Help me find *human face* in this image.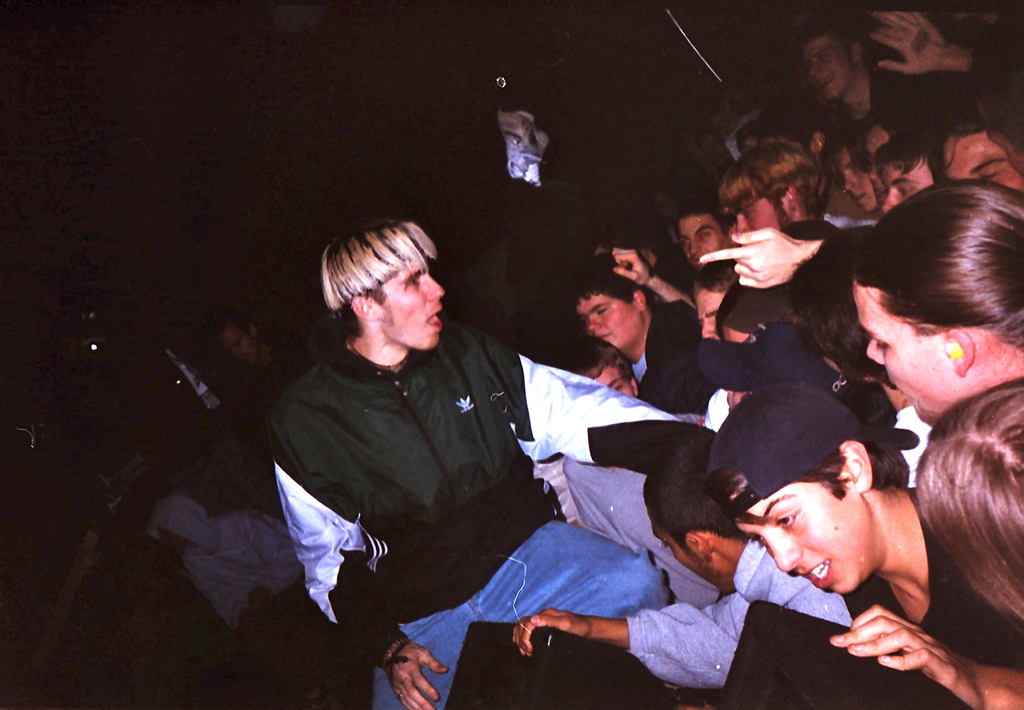
Found it: crop(598, 357, 645, 397).
